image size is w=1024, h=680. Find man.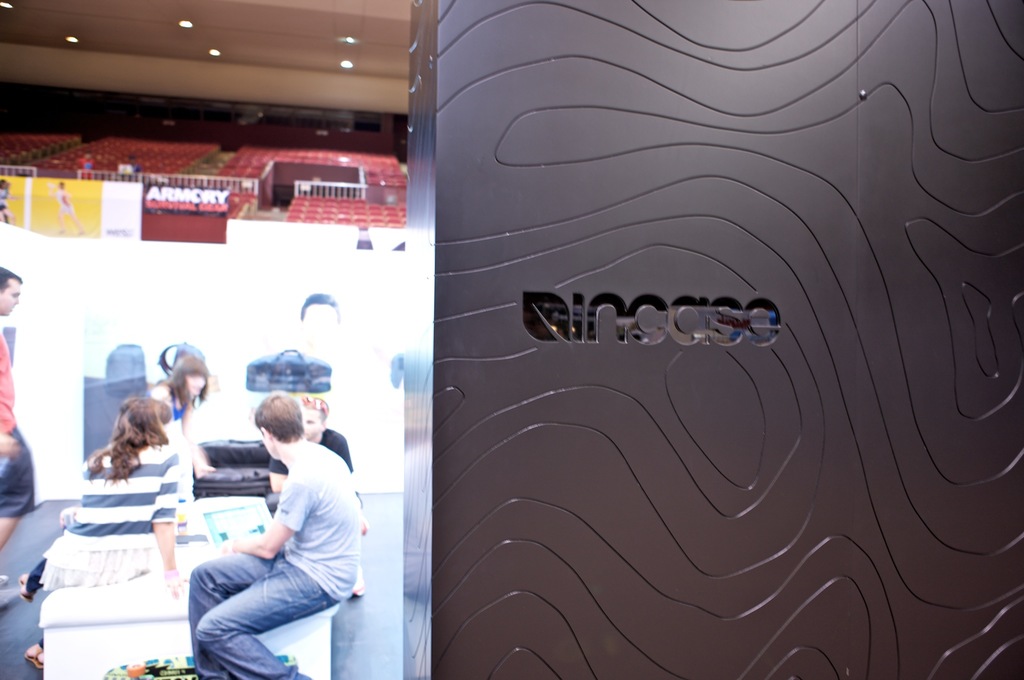
bbox(296, 292, 340, 354).
